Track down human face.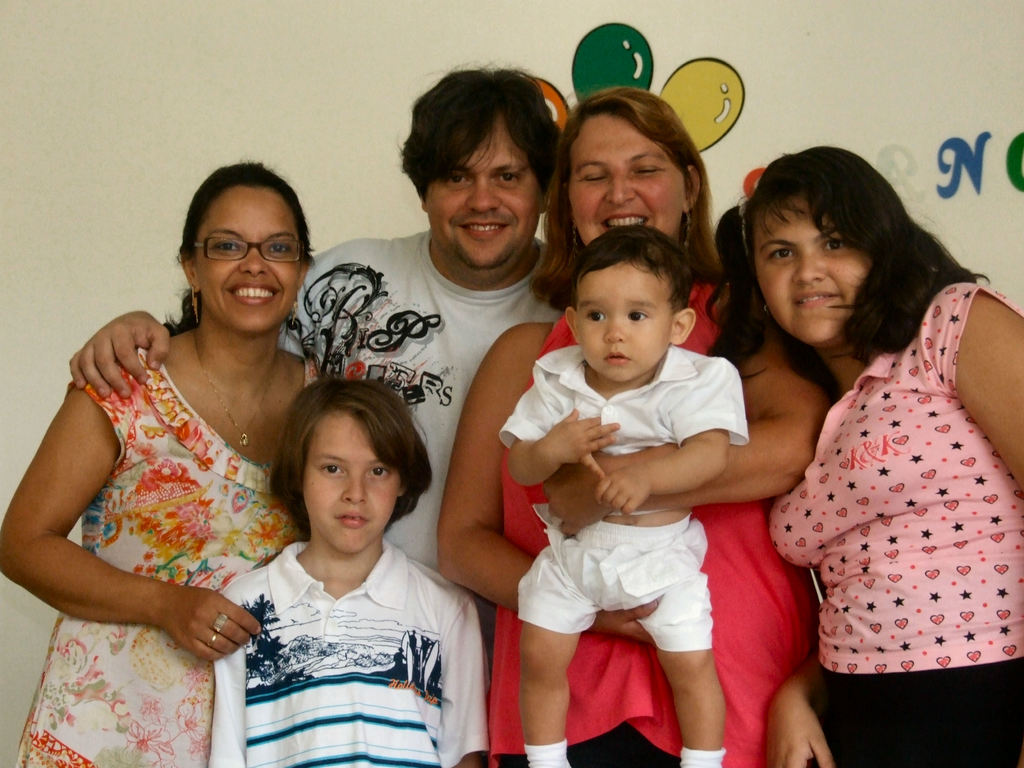
Tracked to pyautogui.locateOnScreen(754, 199, 869, 343).
